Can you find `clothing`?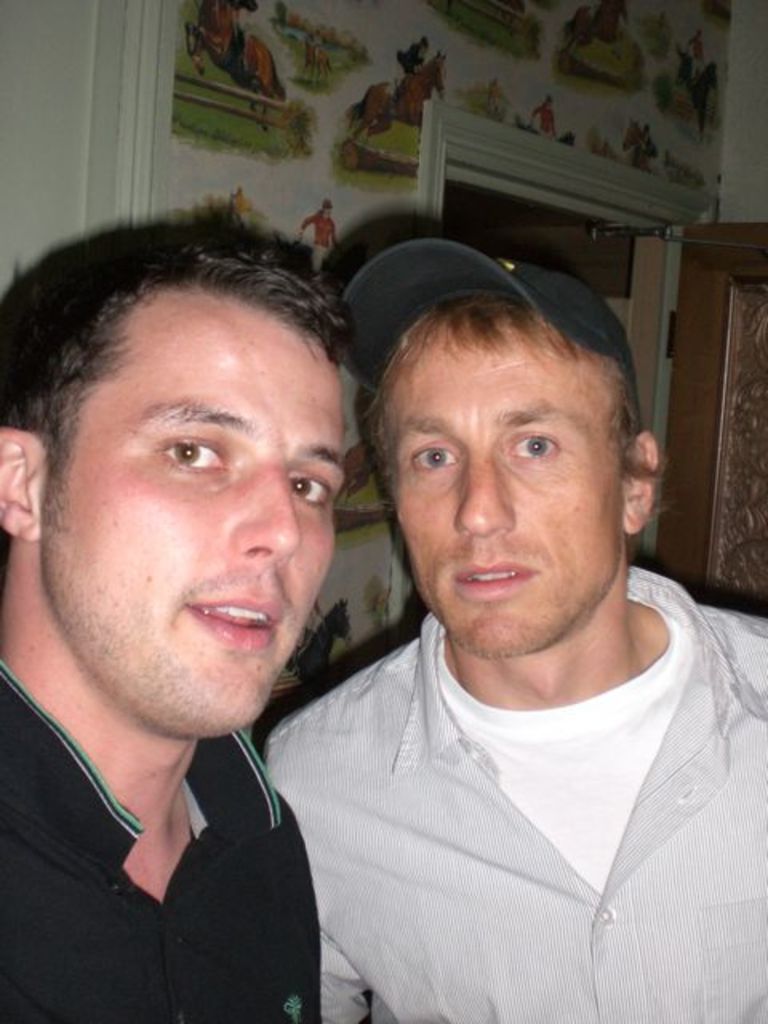
Yes, bounding box: [x1=0, y1=659, x2=320, y2=1022].
